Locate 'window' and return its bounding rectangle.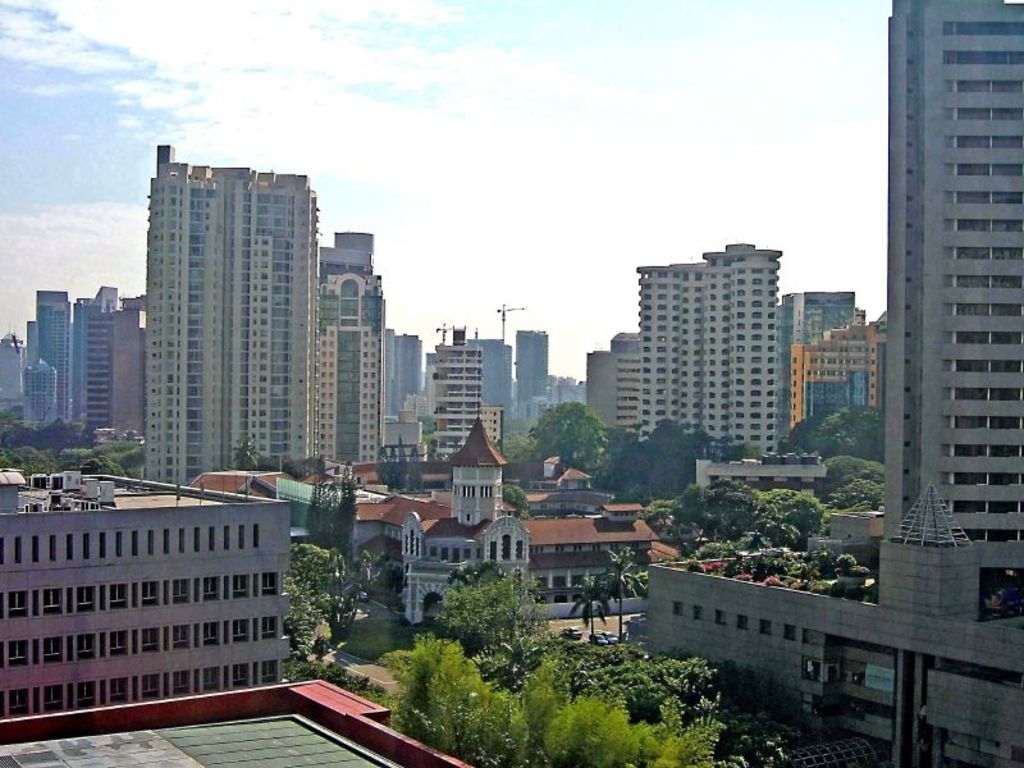
{"x1": 758, "y1": 622, "x2": 772, "y2": 634}.
